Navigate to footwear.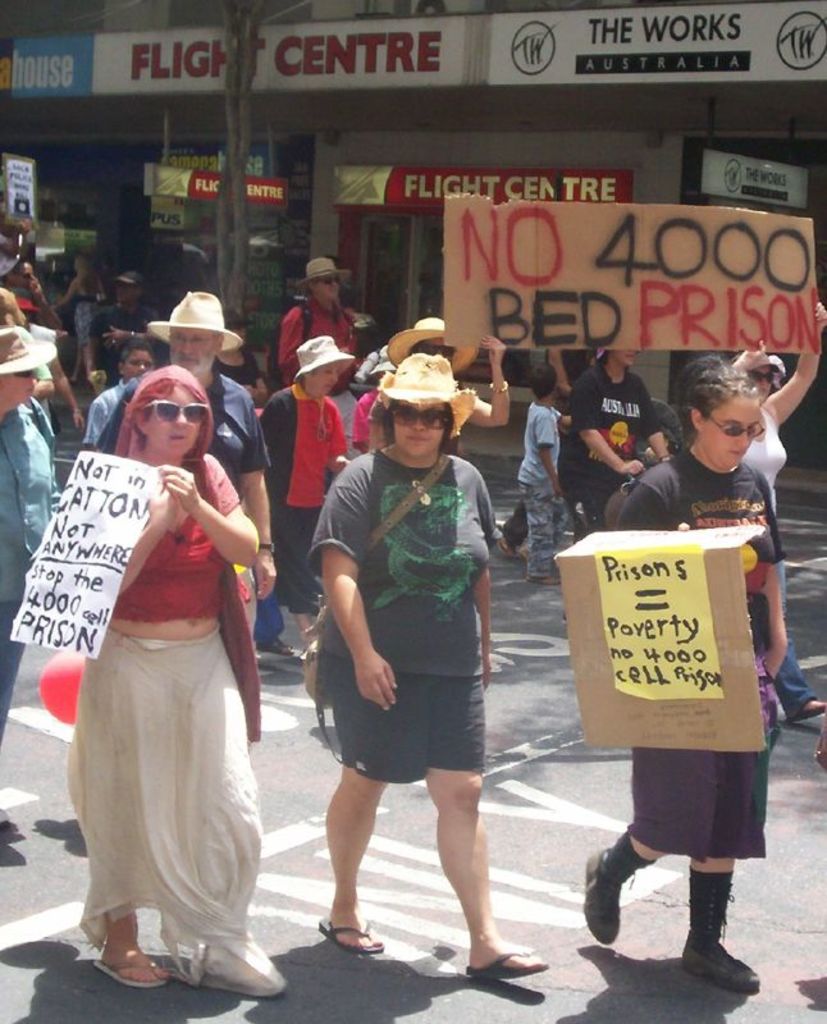
Navigation target: [499,536,517,559].
